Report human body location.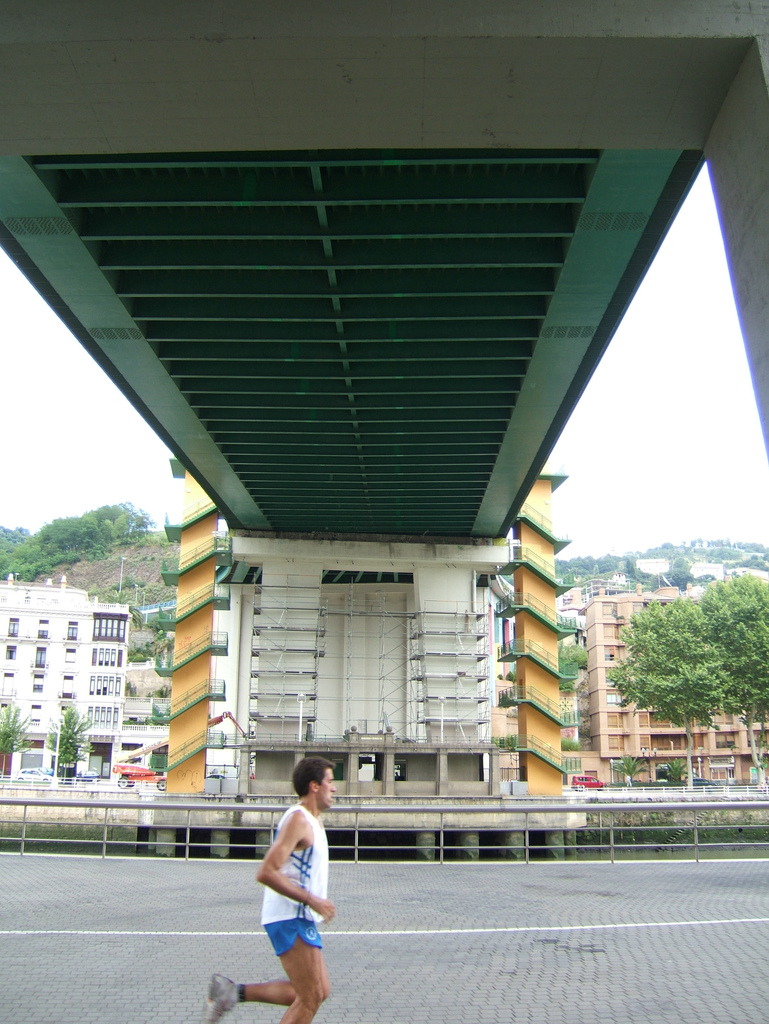
Report: locate(249, 761, 353, 1000).
